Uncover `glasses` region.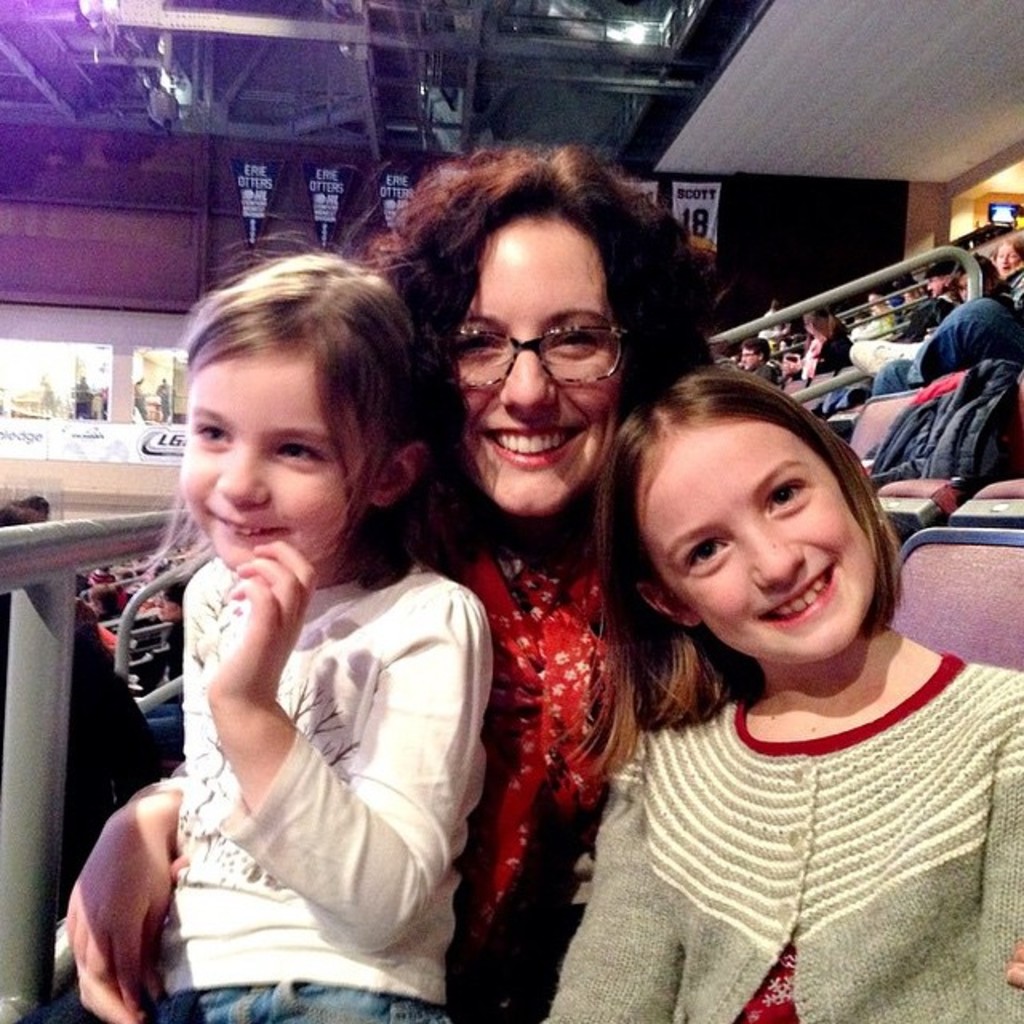
Uncovered: [x1=424, y1=301, x2=664, y2=406].
